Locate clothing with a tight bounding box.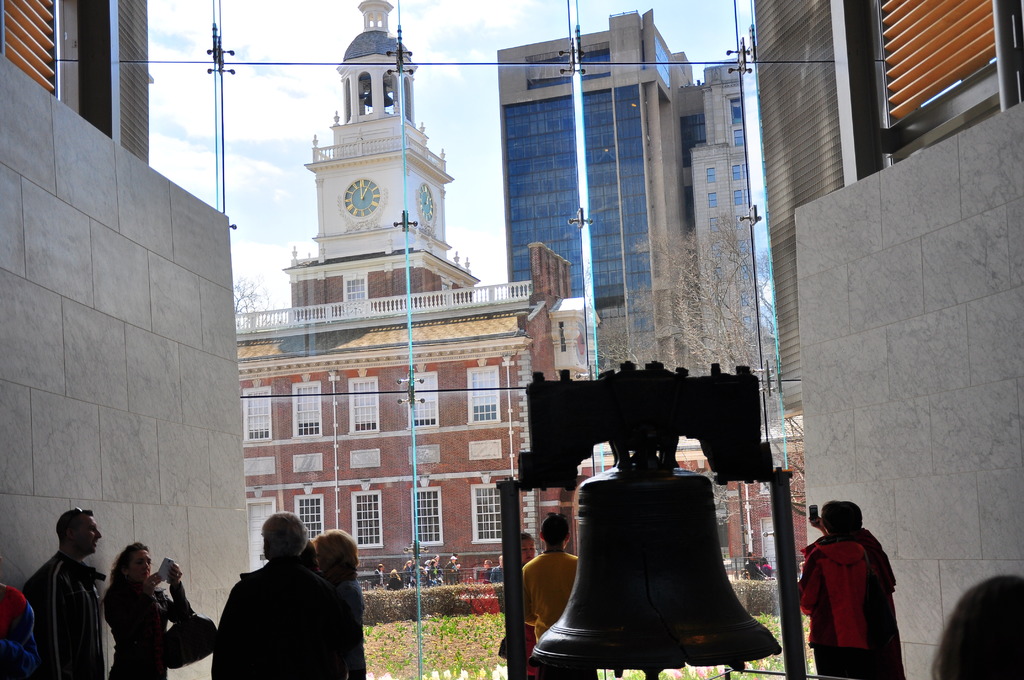
Rect(23, 546, 108, 679).
